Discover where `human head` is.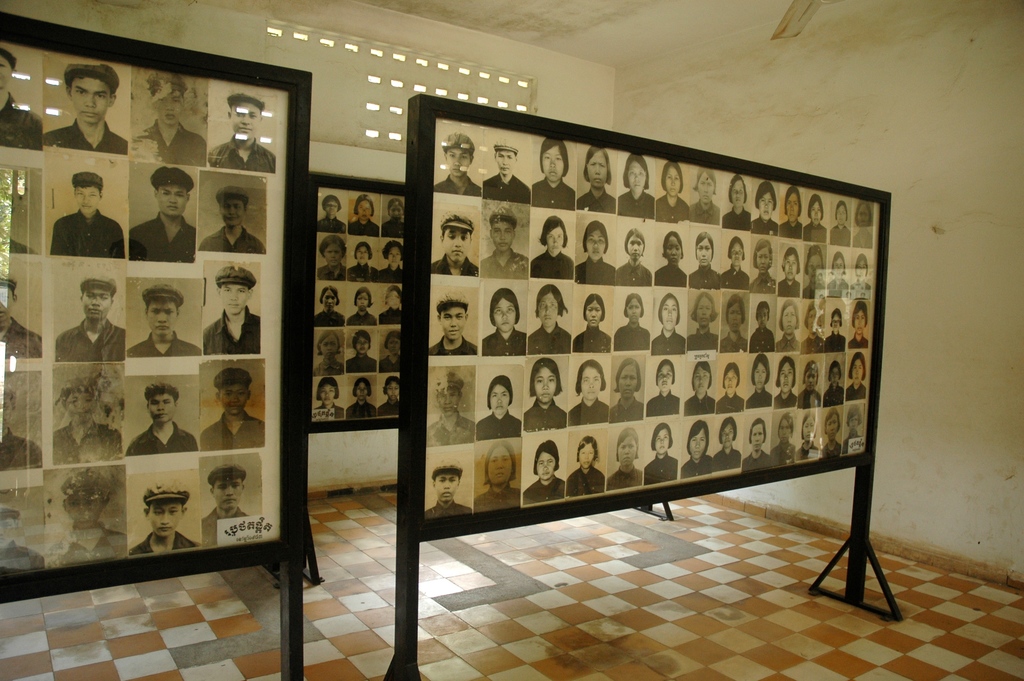
Discovered at l=73, t=172, r=105, b=218.
